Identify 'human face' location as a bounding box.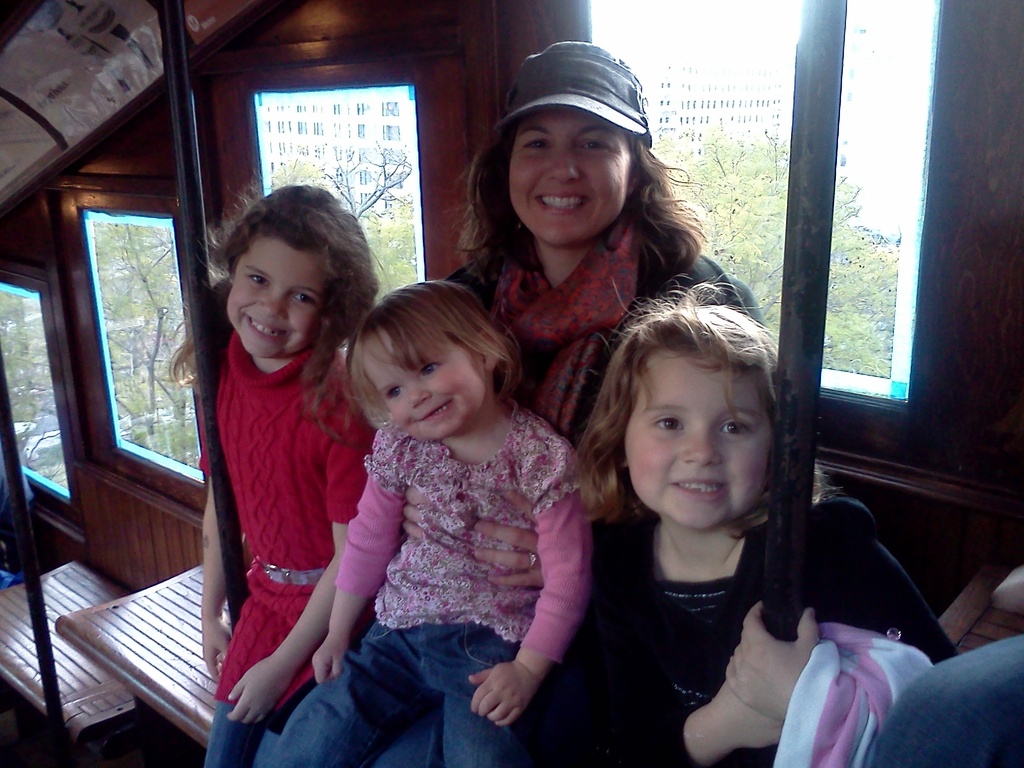
bbox(358, 329, 484, 438).
